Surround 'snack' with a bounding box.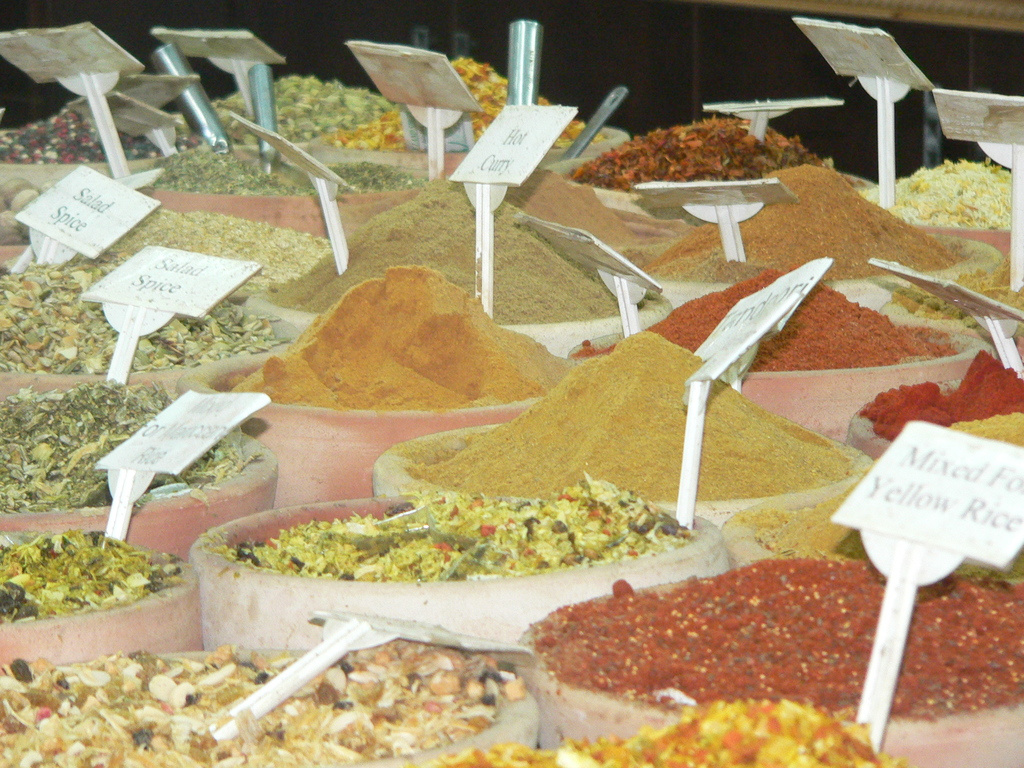
524, 557, 940, 739.
